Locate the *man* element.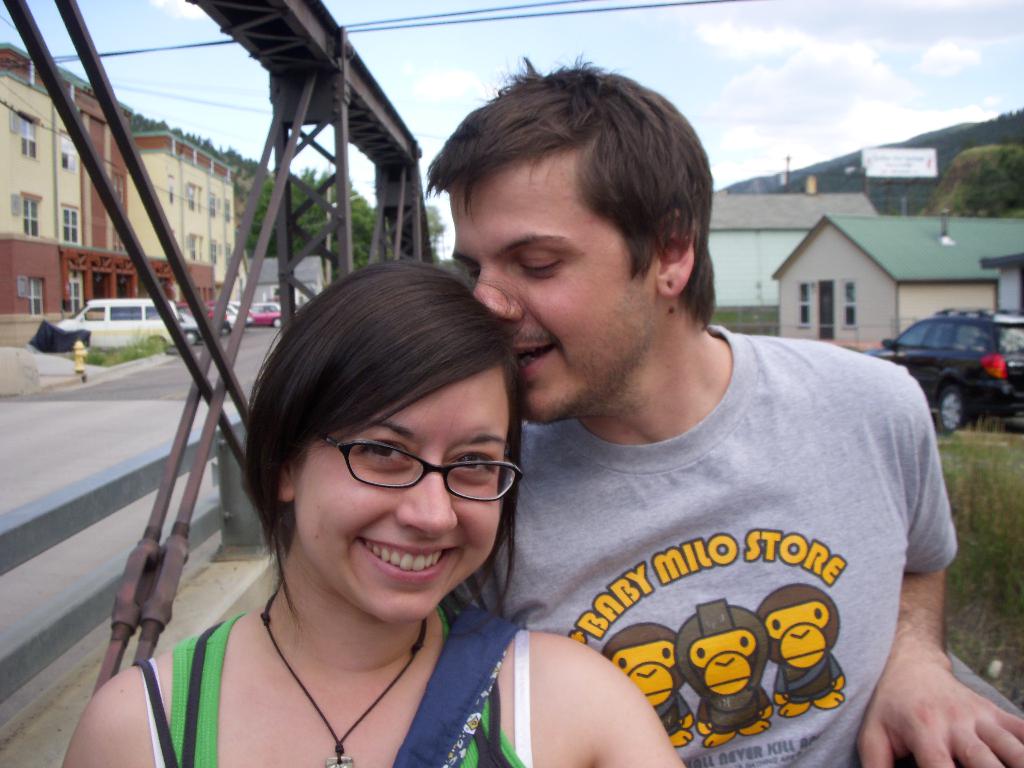
Element bbox: region(421, 49, 1023, 767).
